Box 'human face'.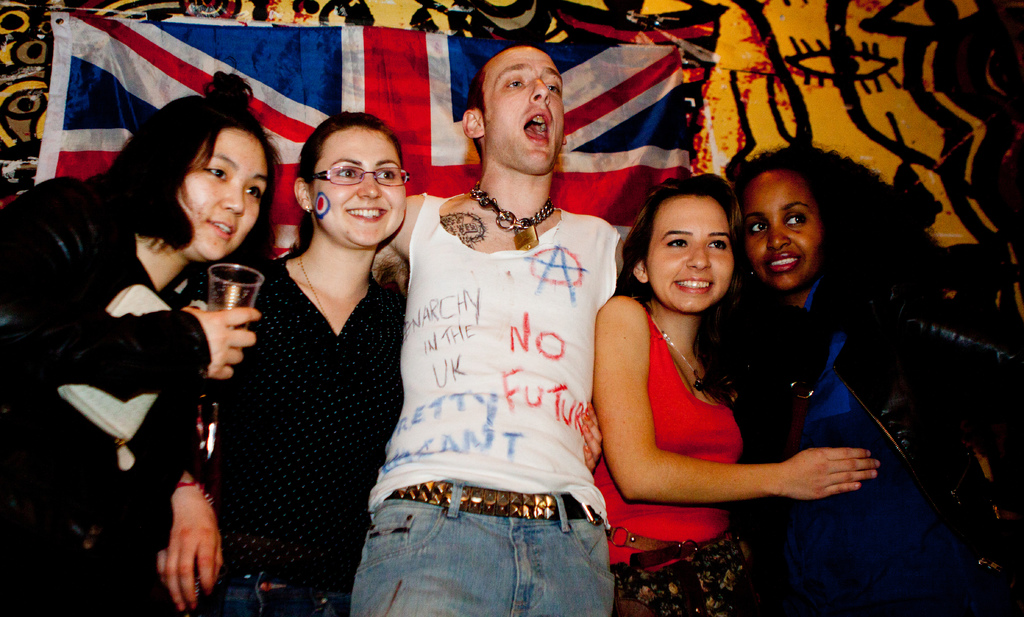
<bbox>645, 196, 735, 310</bbox>.
